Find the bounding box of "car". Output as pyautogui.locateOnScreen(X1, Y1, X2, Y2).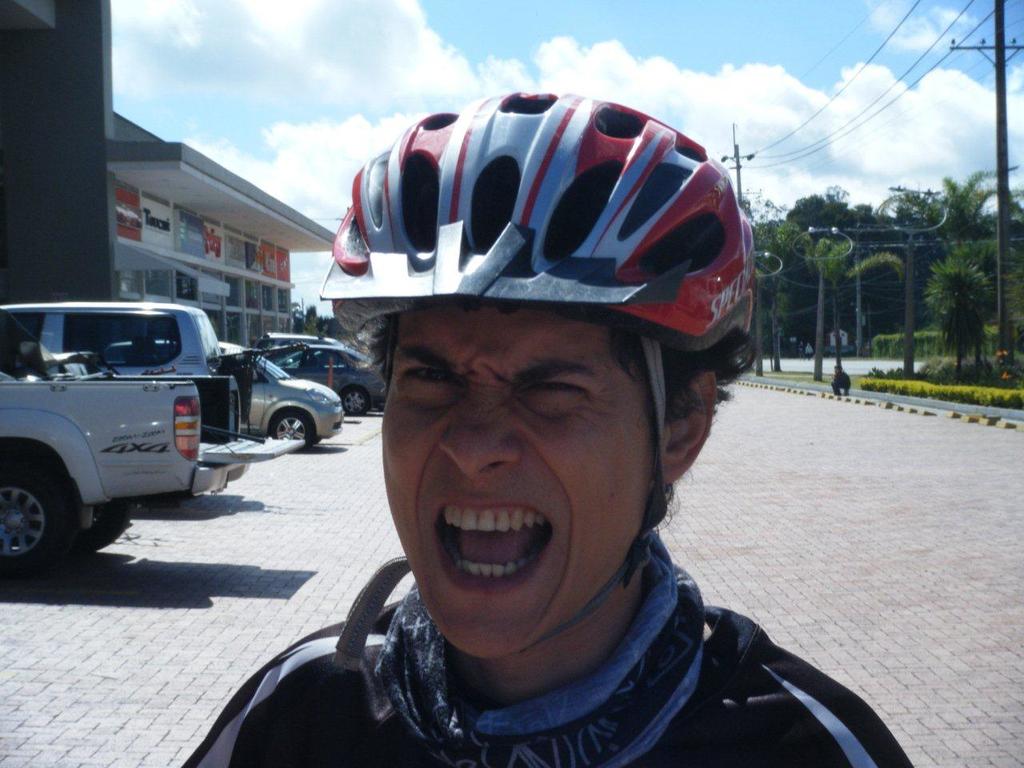
pyautogui.locateOnScreen(262, 342, 390, 416).
